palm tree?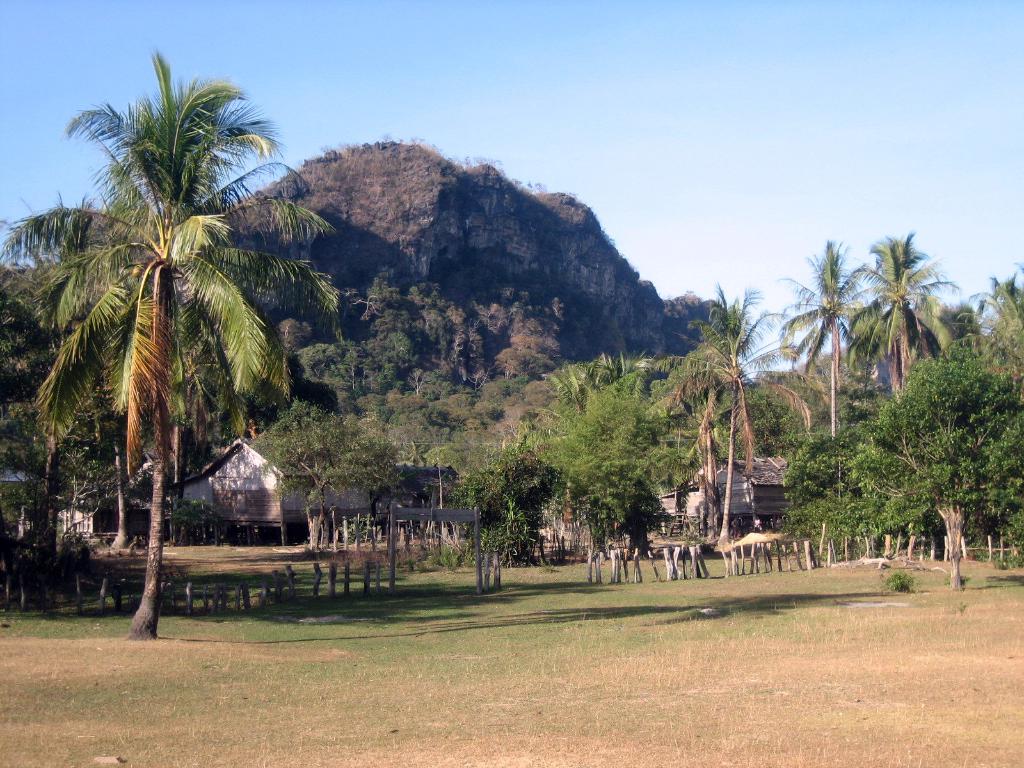
BBox(791, 237, 857, 465)
